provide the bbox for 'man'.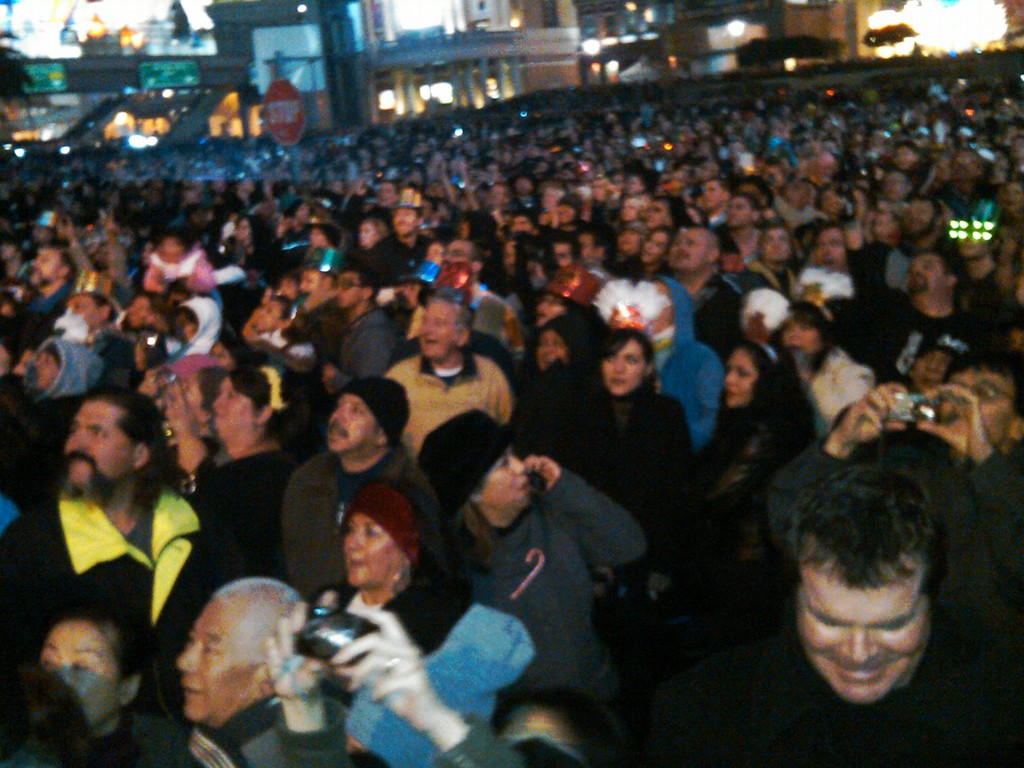
<region>369, 289, 517, 526</region>.
